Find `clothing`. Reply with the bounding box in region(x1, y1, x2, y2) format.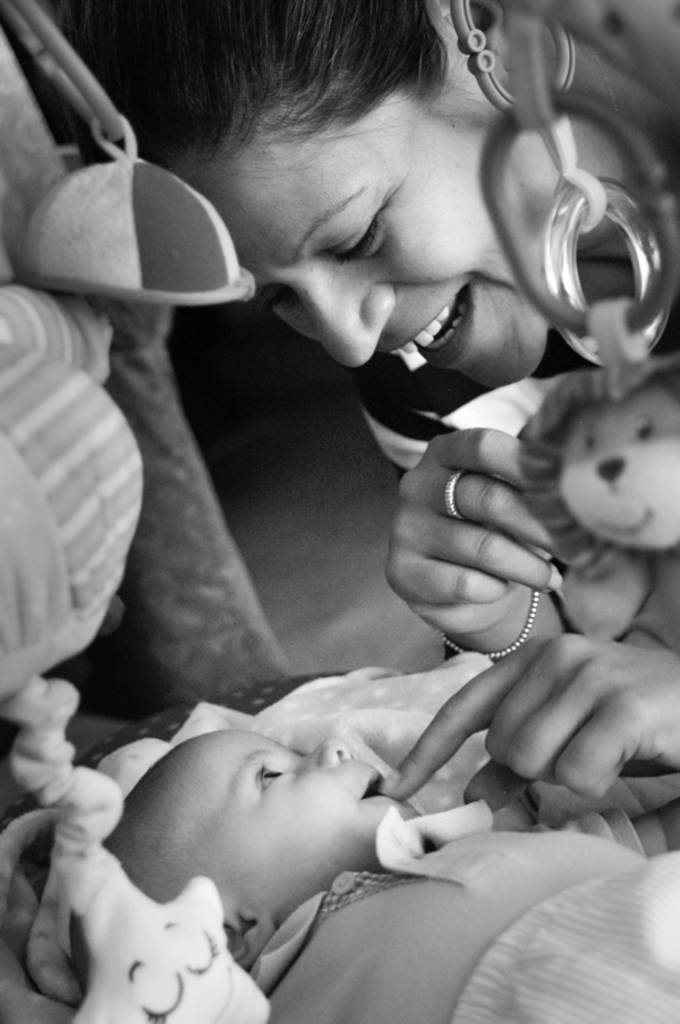
region(347, 325, 679, 483).
